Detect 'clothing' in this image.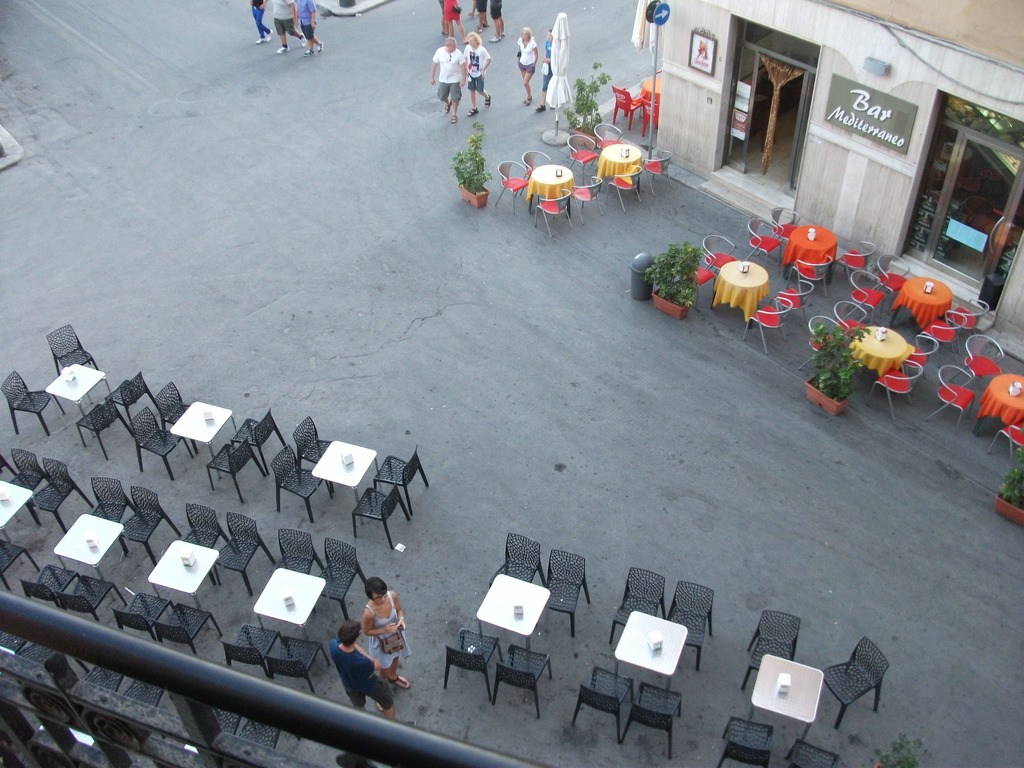
Detection: bbox(521, 39, 537, 75).
